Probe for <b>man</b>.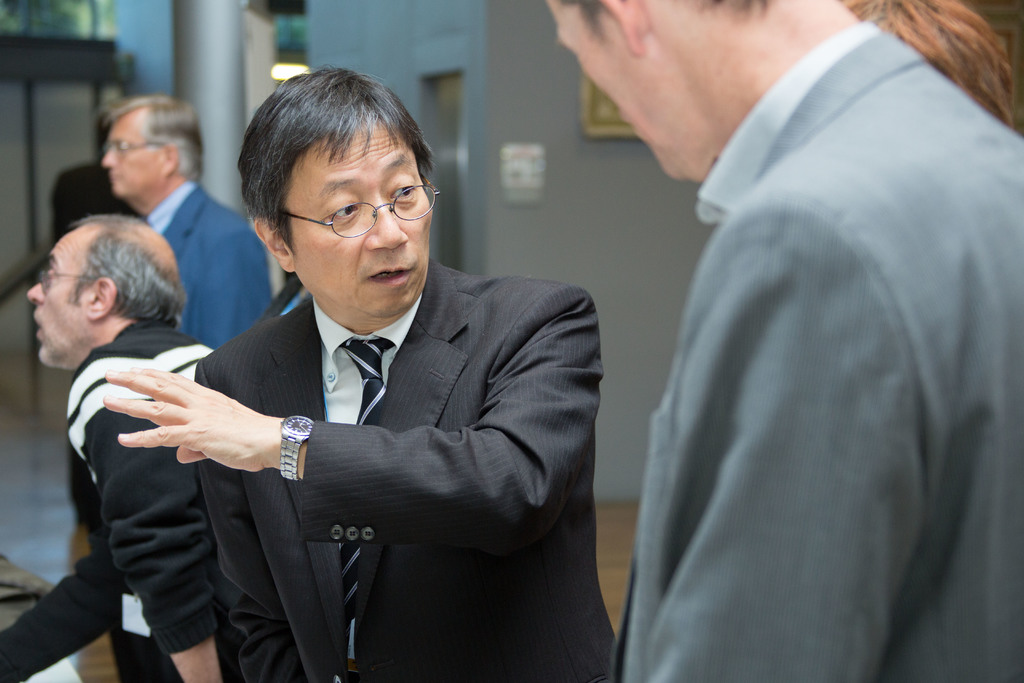
Probe result: (left=541, top=0, right=1023, bottom=682).
